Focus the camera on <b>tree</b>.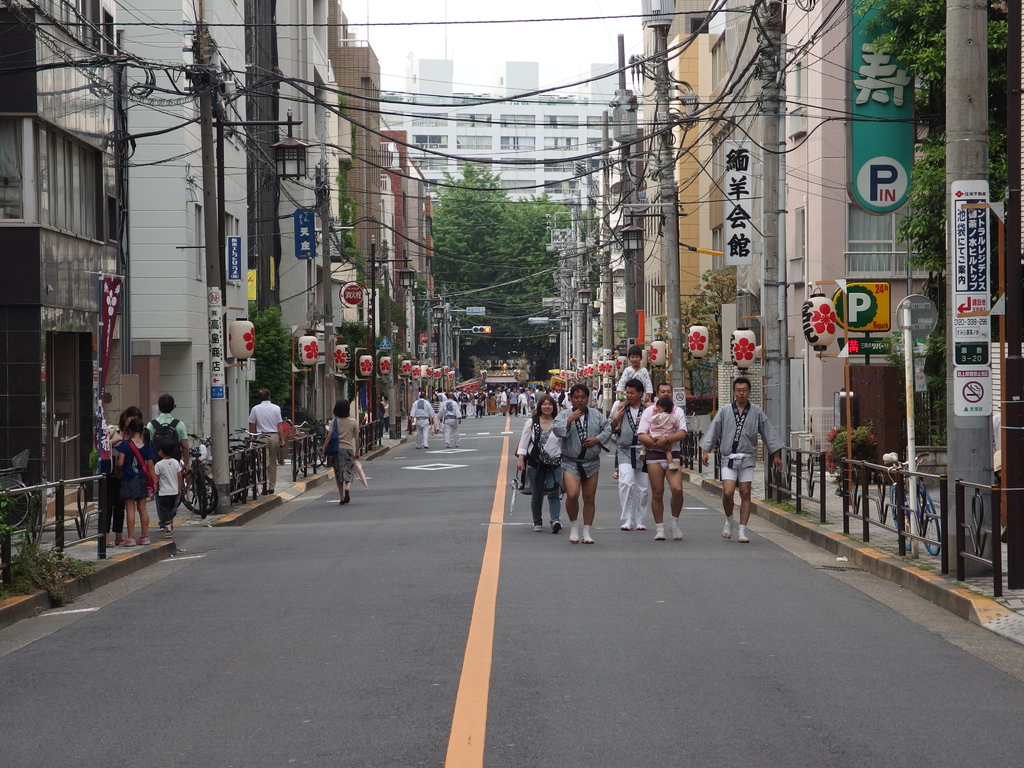
Focus region: (x1=649, y1=262, x2=737, y2=403).
